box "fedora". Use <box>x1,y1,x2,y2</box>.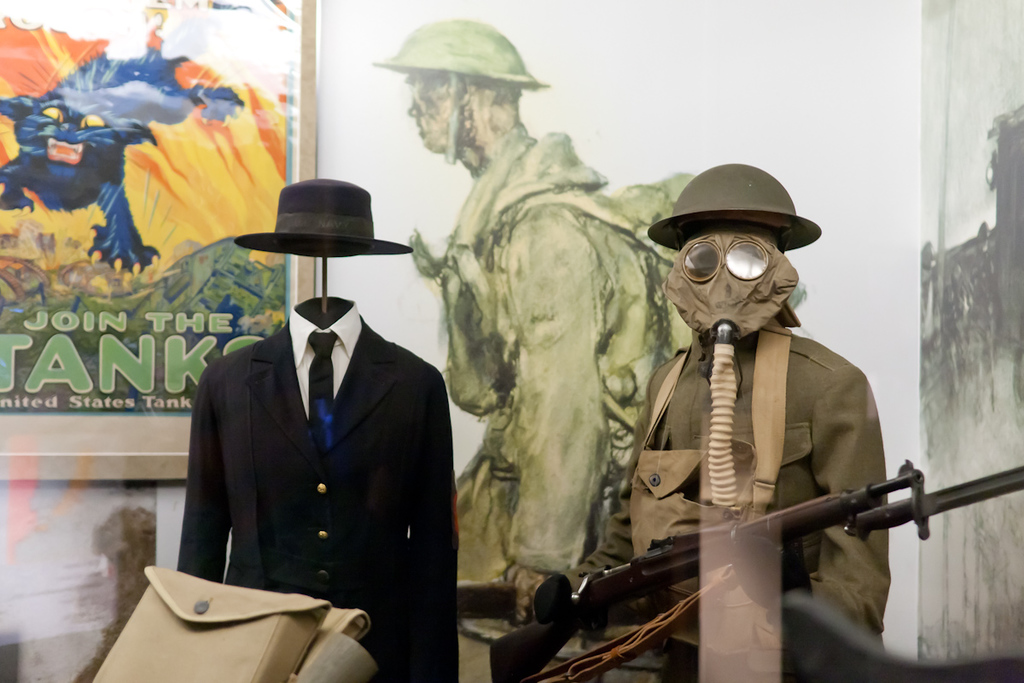
<box>234,175,410,258</box>.
